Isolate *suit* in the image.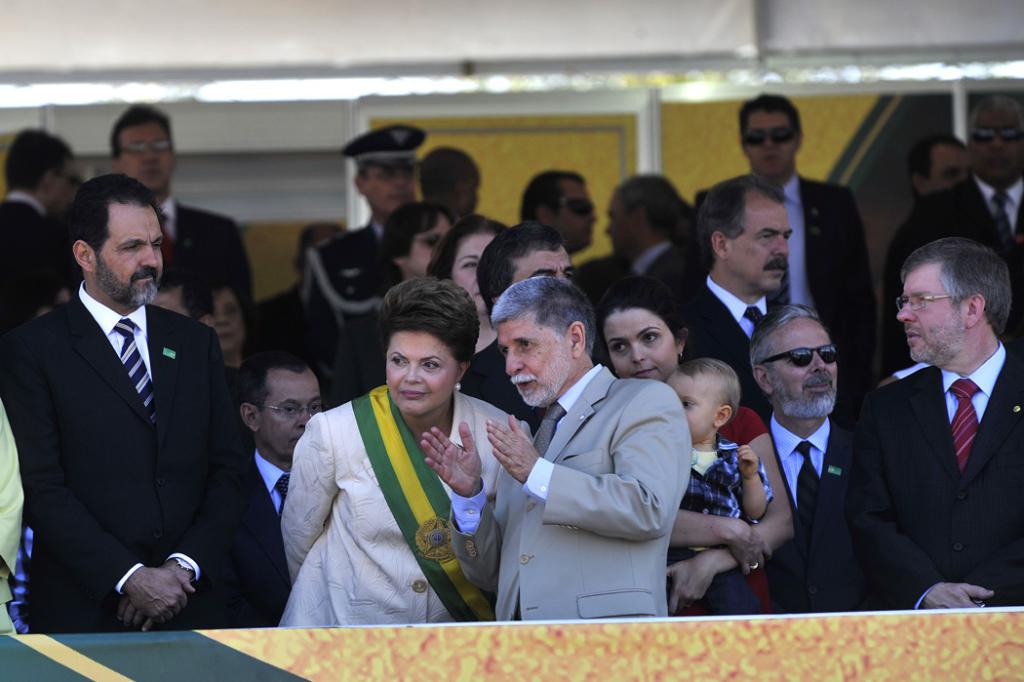
Isolated region: pyautogui.locateOnScreen(172, 200, 258, 304).
